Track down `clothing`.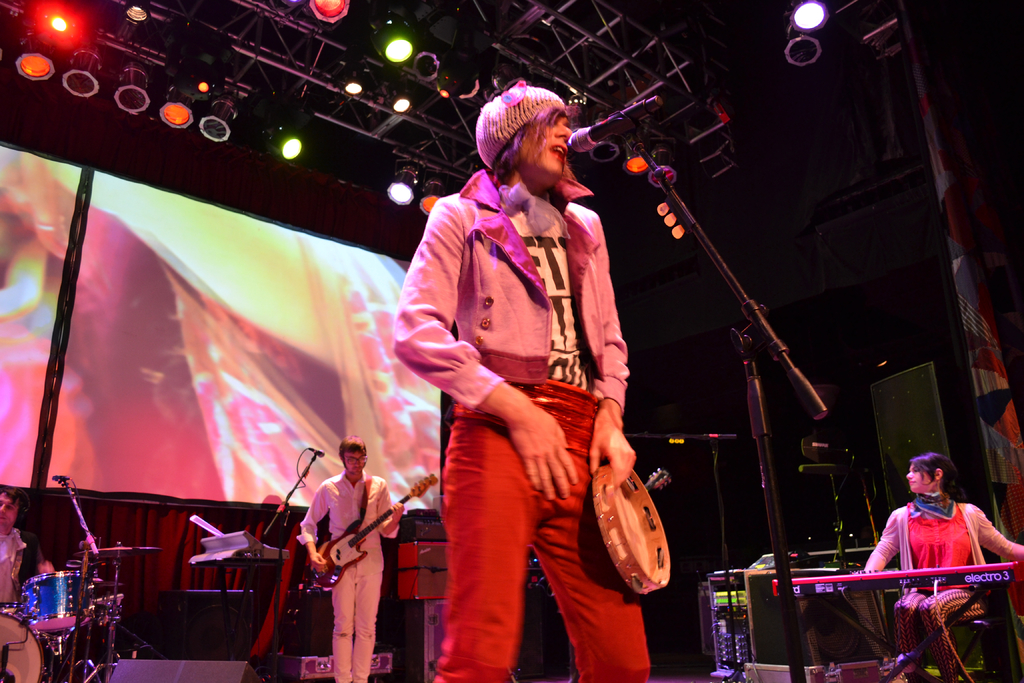
Tracked to 856, 483, 1023, 682.
